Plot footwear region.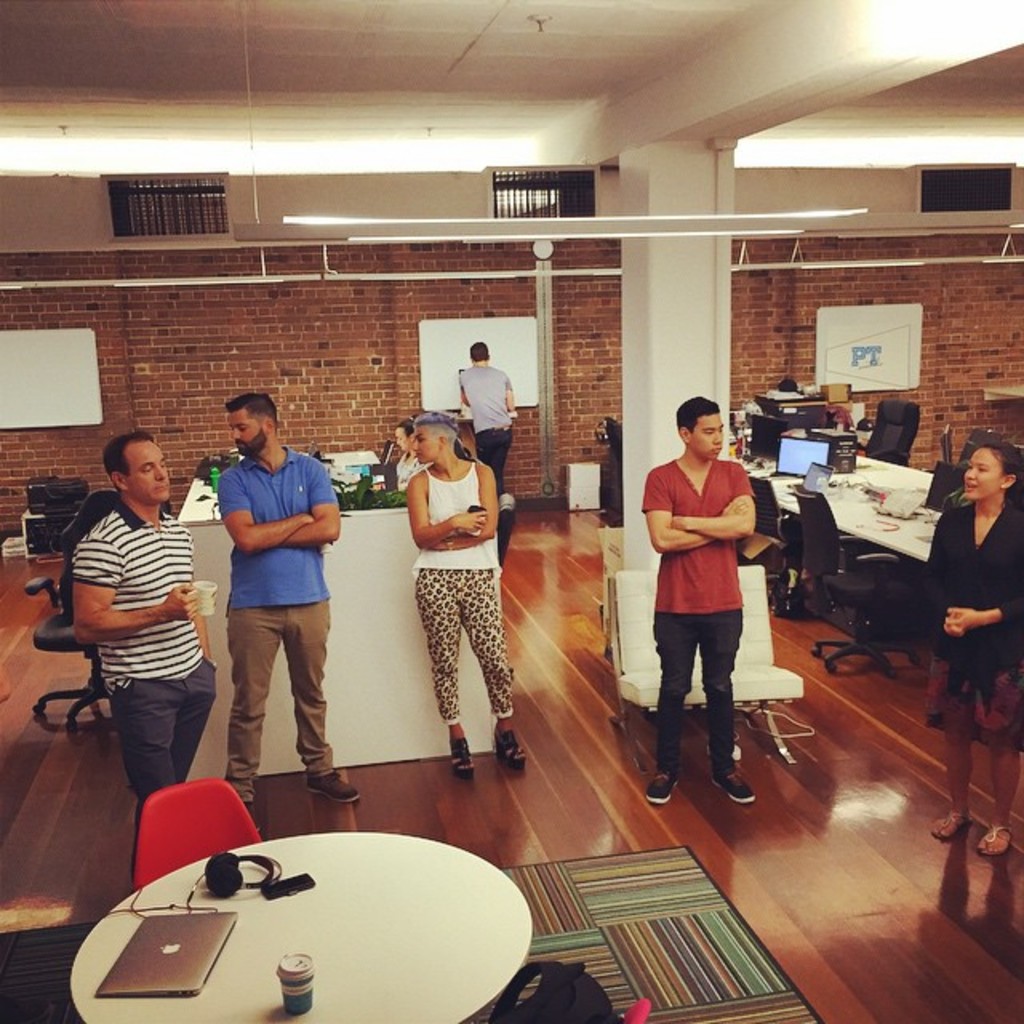
Plotted at Rect(978, 824, 1013, 856).
